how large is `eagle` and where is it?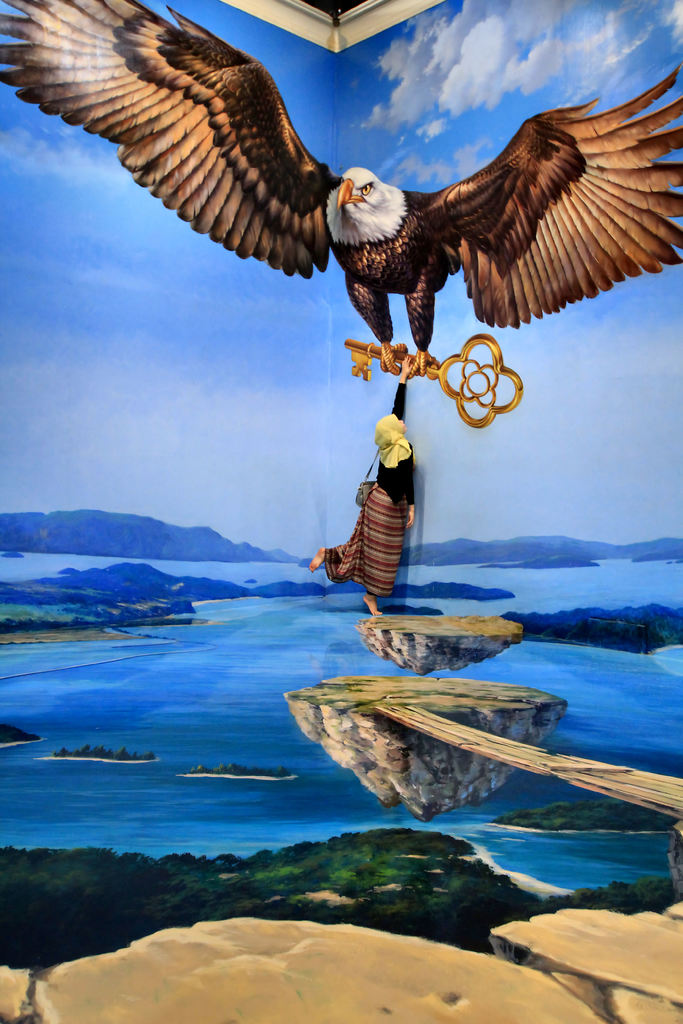
Bounding box: 0:0:682:393.
